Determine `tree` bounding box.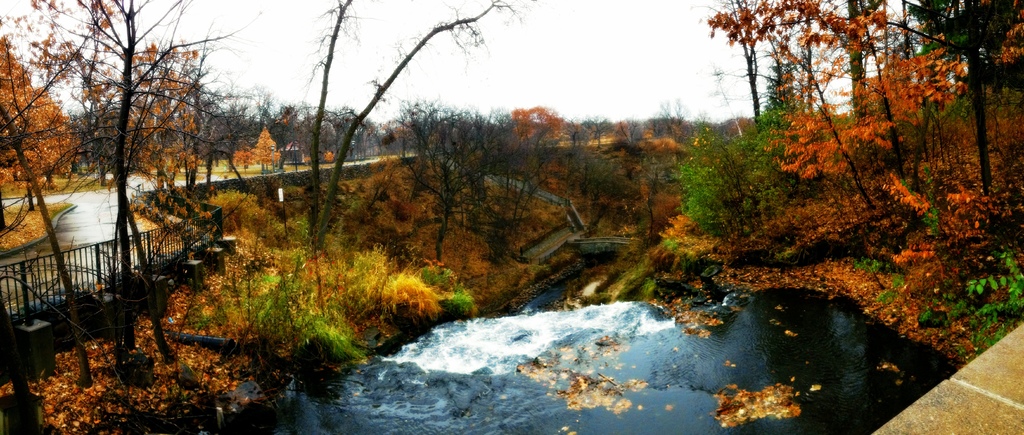
Determined: left=250, top=124, right=279, bottom=170.
